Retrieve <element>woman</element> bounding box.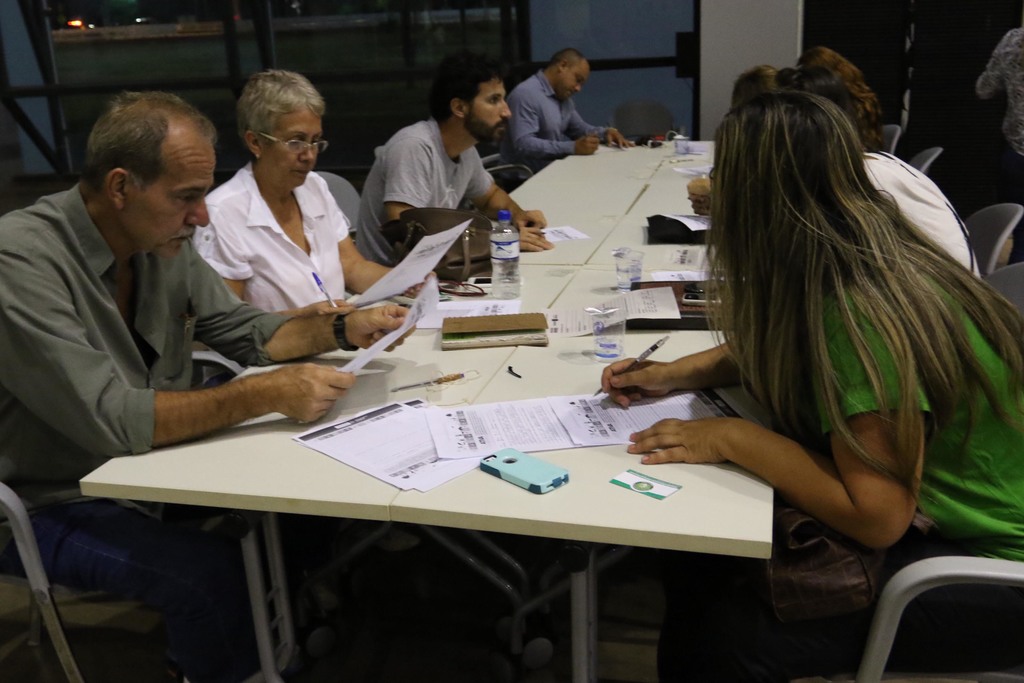
Bounding box: left=637, top=38, right=1016, bottom=672.
